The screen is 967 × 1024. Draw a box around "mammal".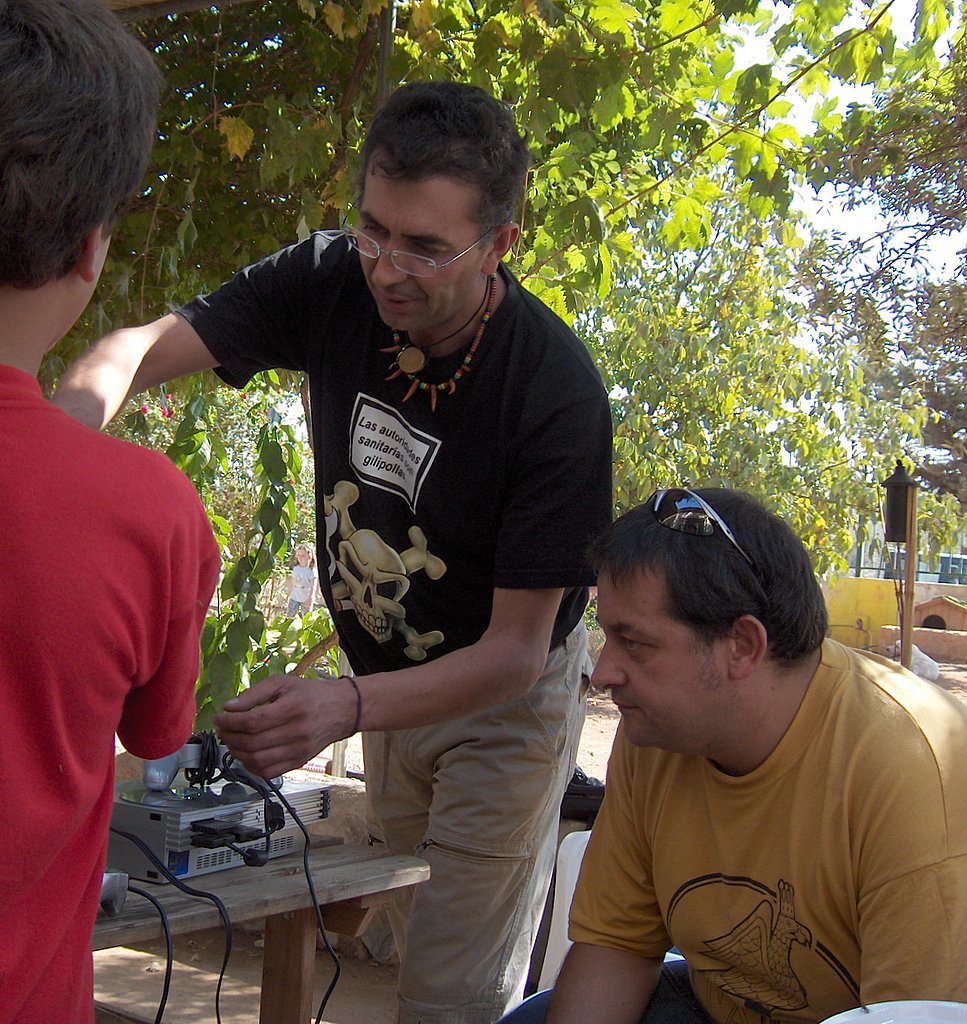
(883,636,941,679).
